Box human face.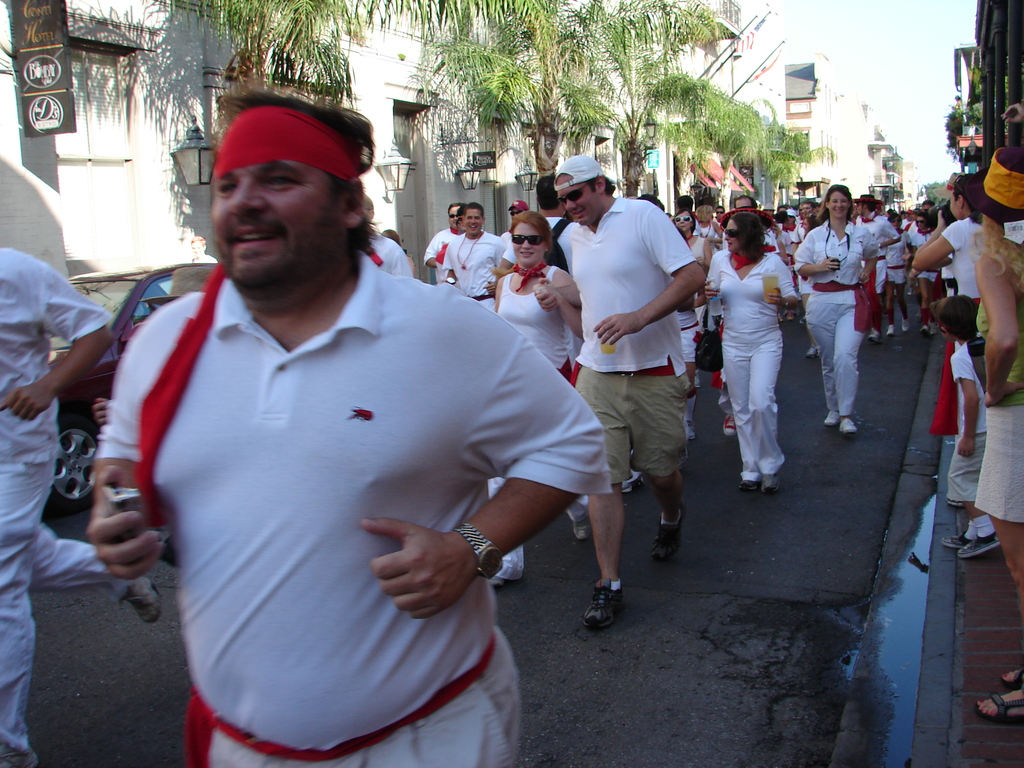
crop(722, 216, 739, 252).
